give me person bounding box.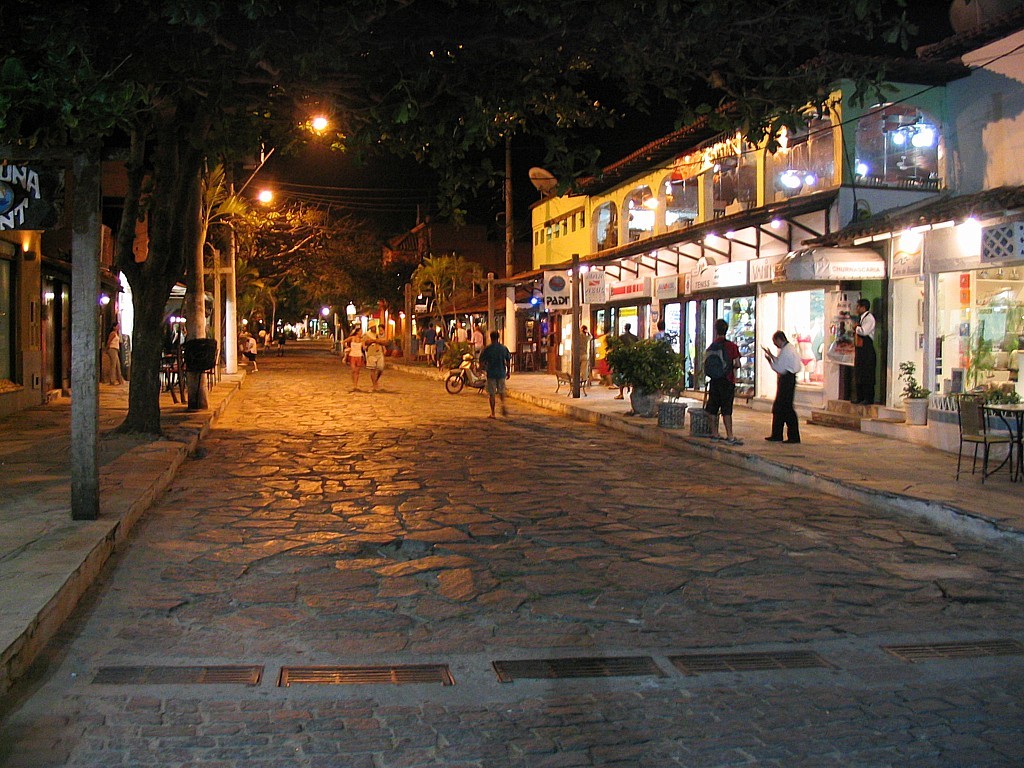
bbox(103, 319, 128, 389).
